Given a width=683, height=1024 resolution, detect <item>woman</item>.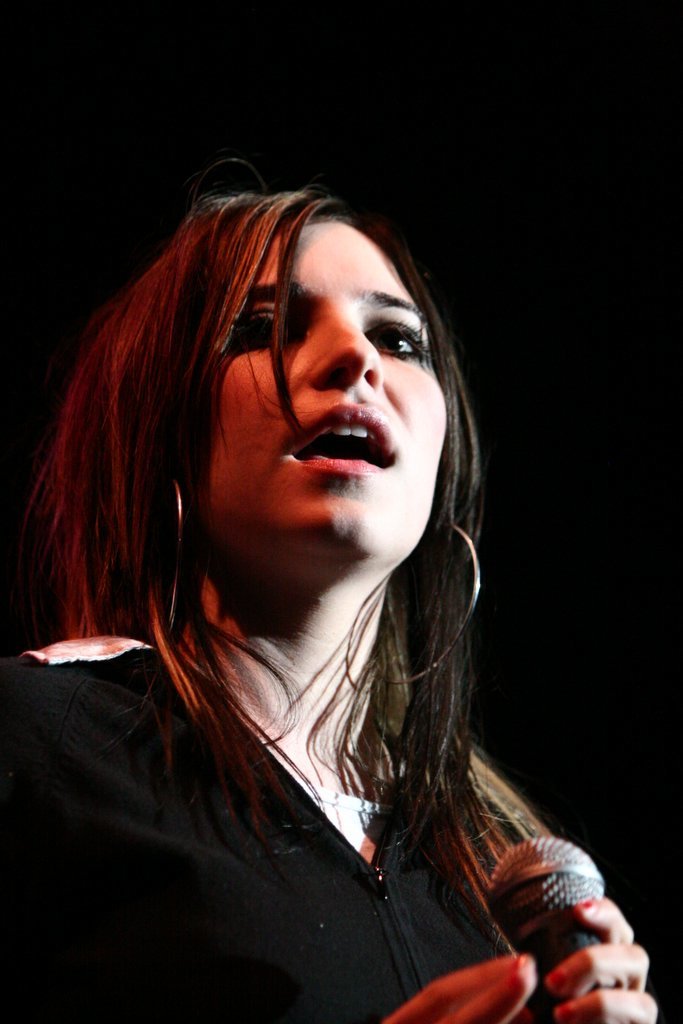
[left=0, top=175, right=682, bottom=1023].
